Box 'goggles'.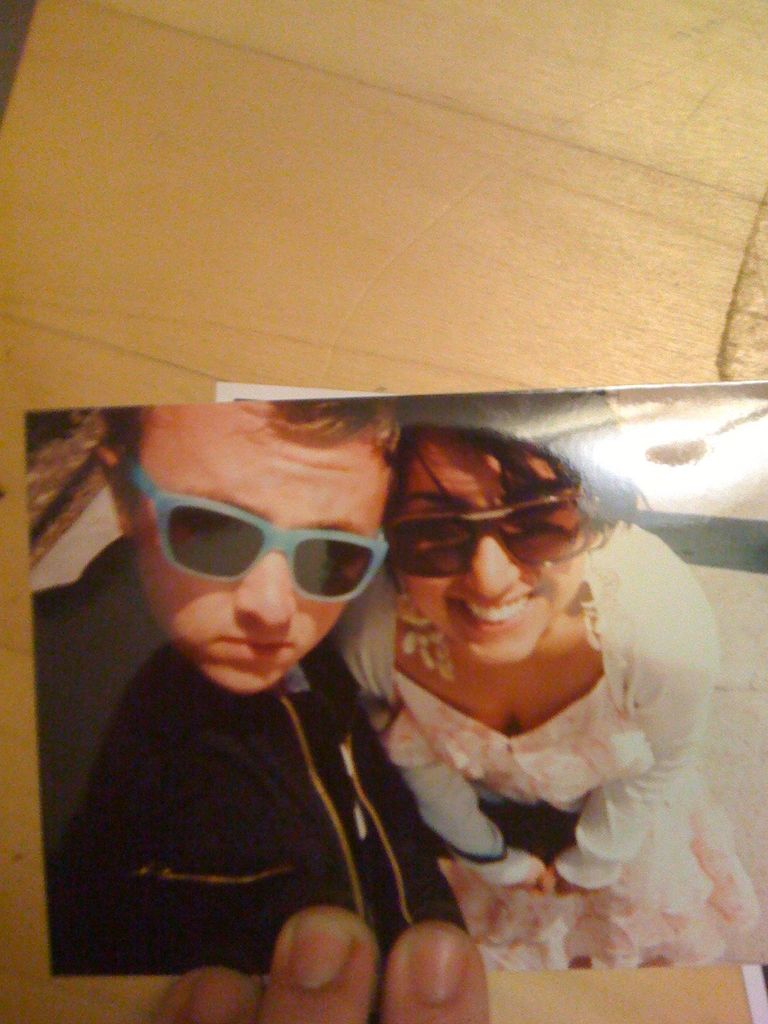
120 447 385 623.
